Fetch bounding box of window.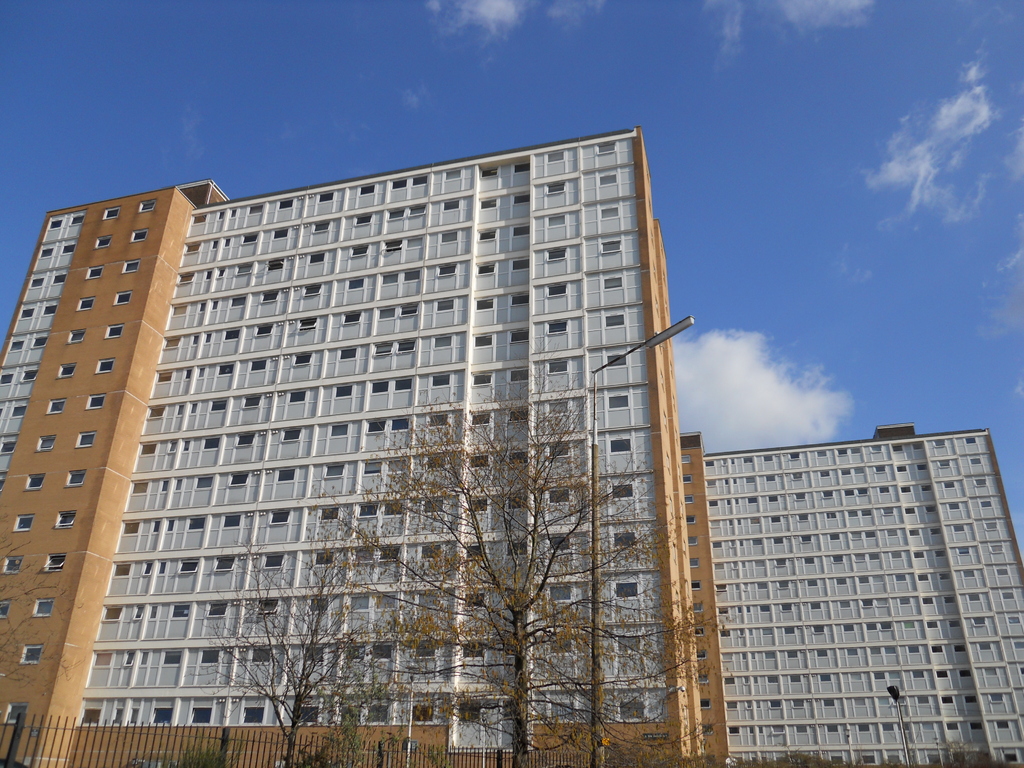
Bbox: l=223, t=241, r=230, b=249.
